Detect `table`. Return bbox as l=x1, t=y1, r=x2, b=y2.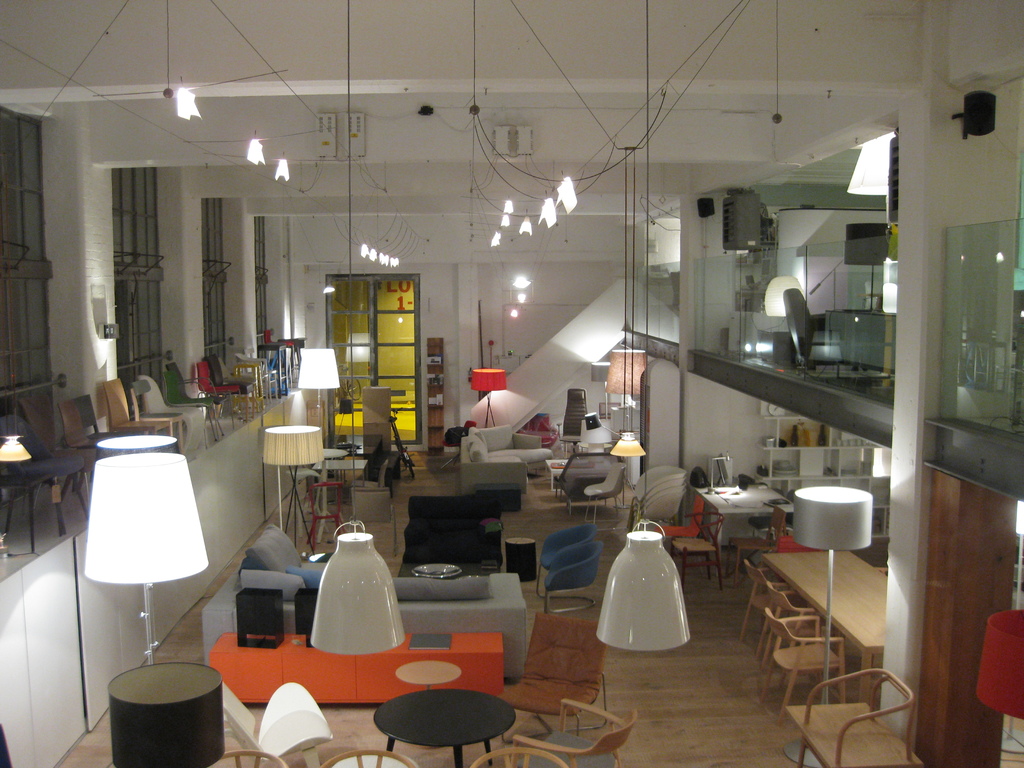
l=460, t=462, r=526, b=513.
